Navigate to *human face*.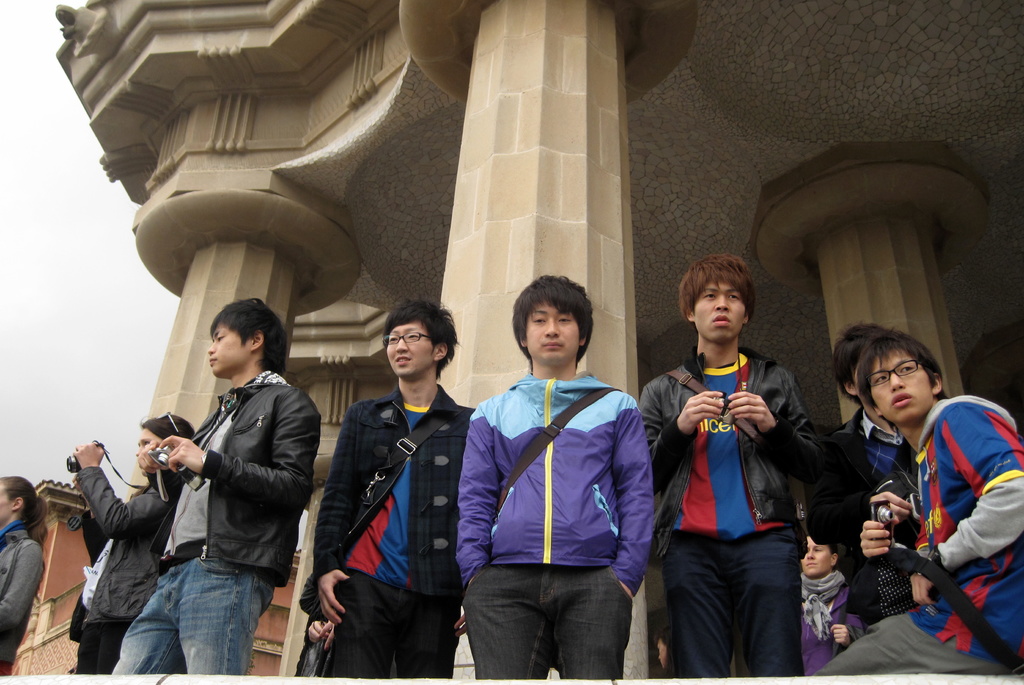
Navigation target: (870, 351, 931, 421).
